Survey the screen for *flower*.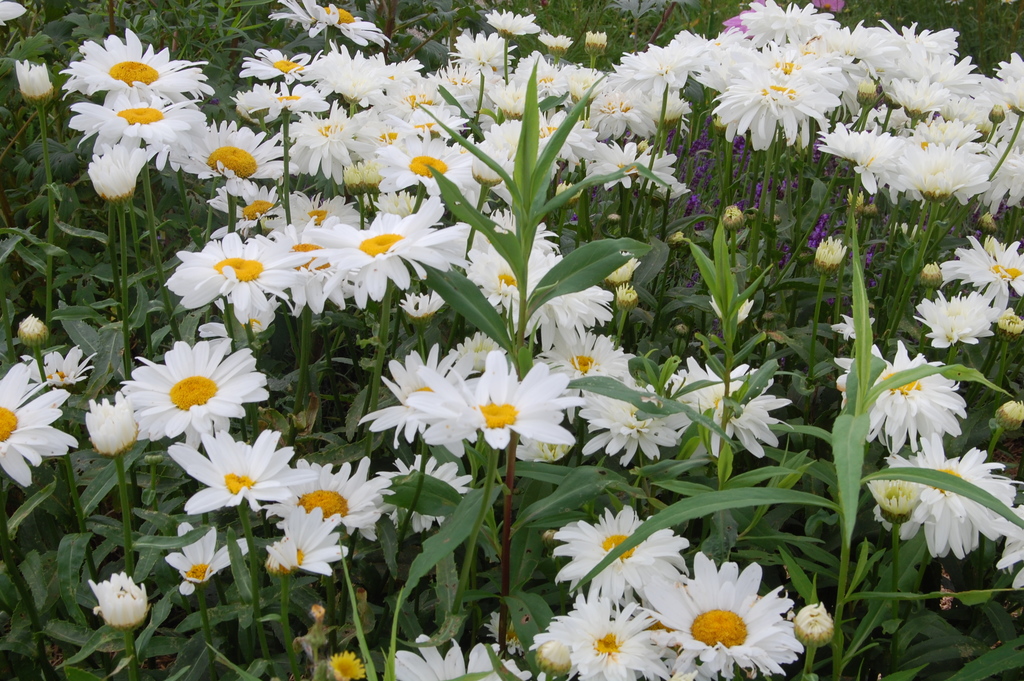
Survey found: 87/571/148/631.
